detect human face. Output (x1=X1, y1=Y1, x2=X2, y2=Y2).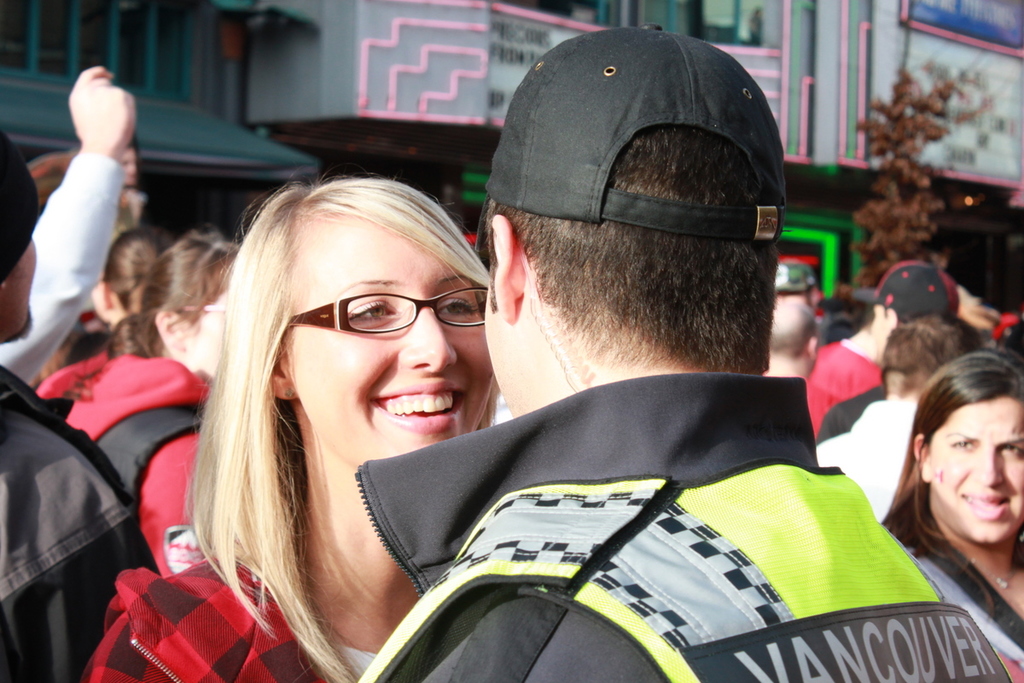
(x1=6, y1=240, x2=32, y2=335).
